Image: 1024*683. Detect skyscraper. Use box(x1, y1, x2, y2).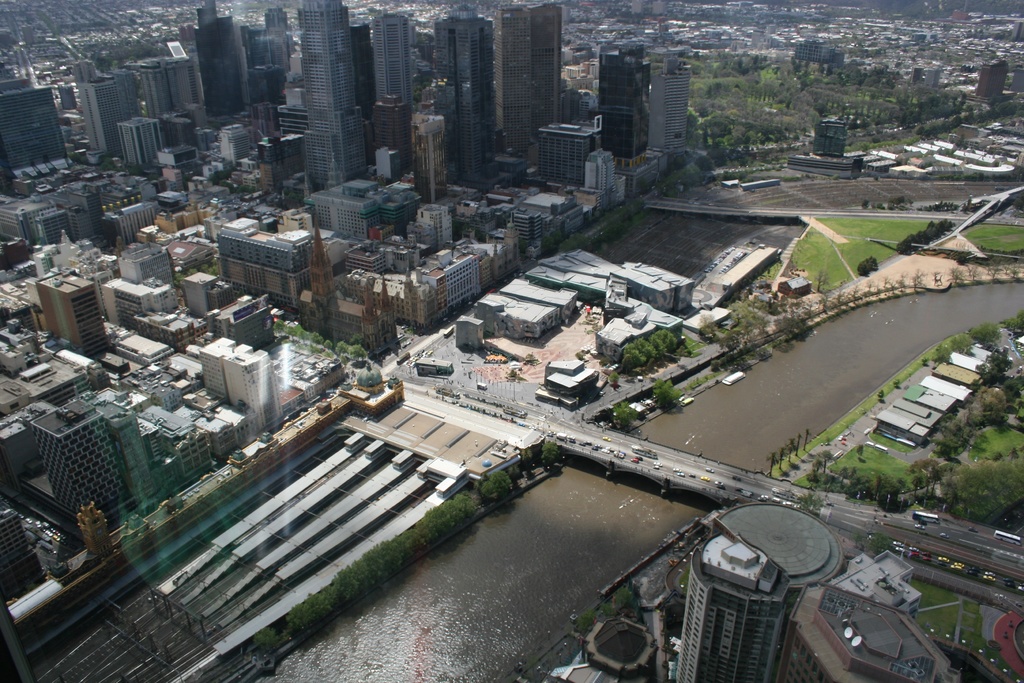
box(0, 85, 73, 185).
